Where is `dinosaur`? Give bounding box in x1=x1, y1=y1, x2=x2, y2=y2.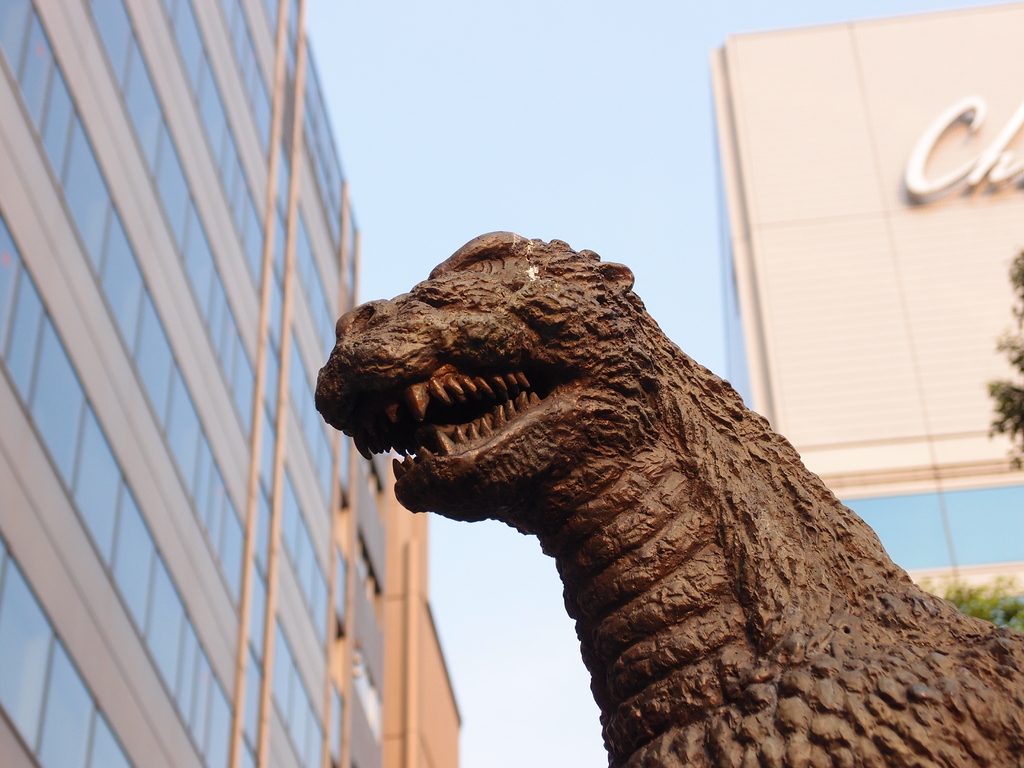
x1=308, y1=227, x2=1020, y2=766.
